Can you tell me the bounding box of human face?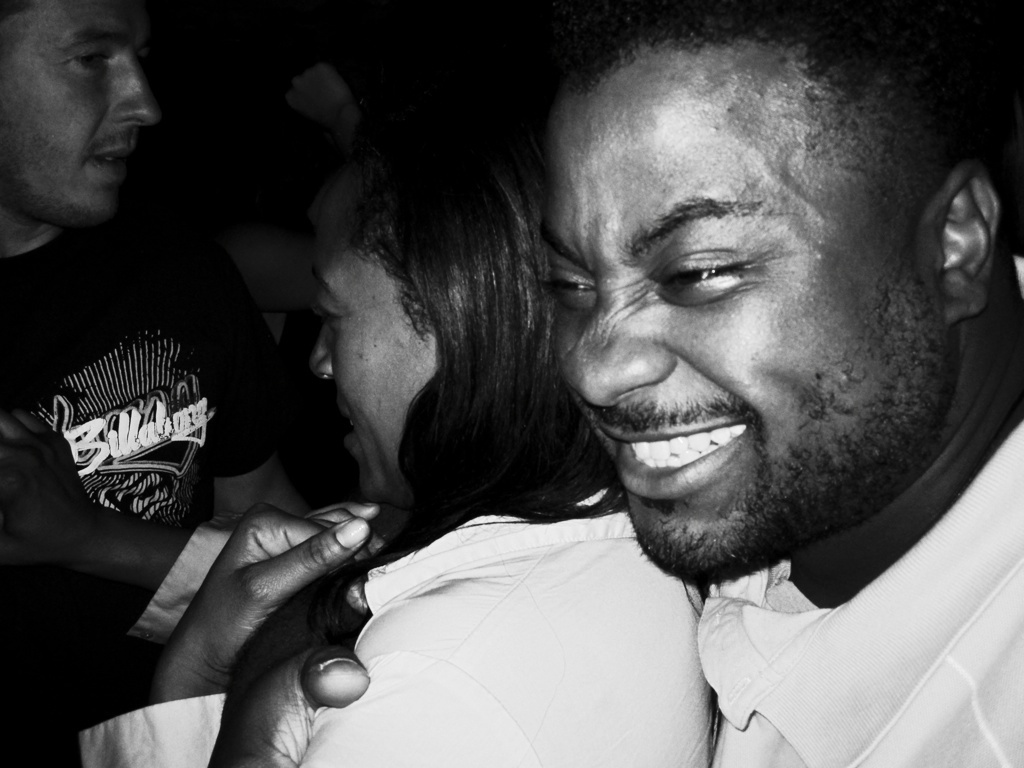
<region>0, 0, 164, 228</region>.
